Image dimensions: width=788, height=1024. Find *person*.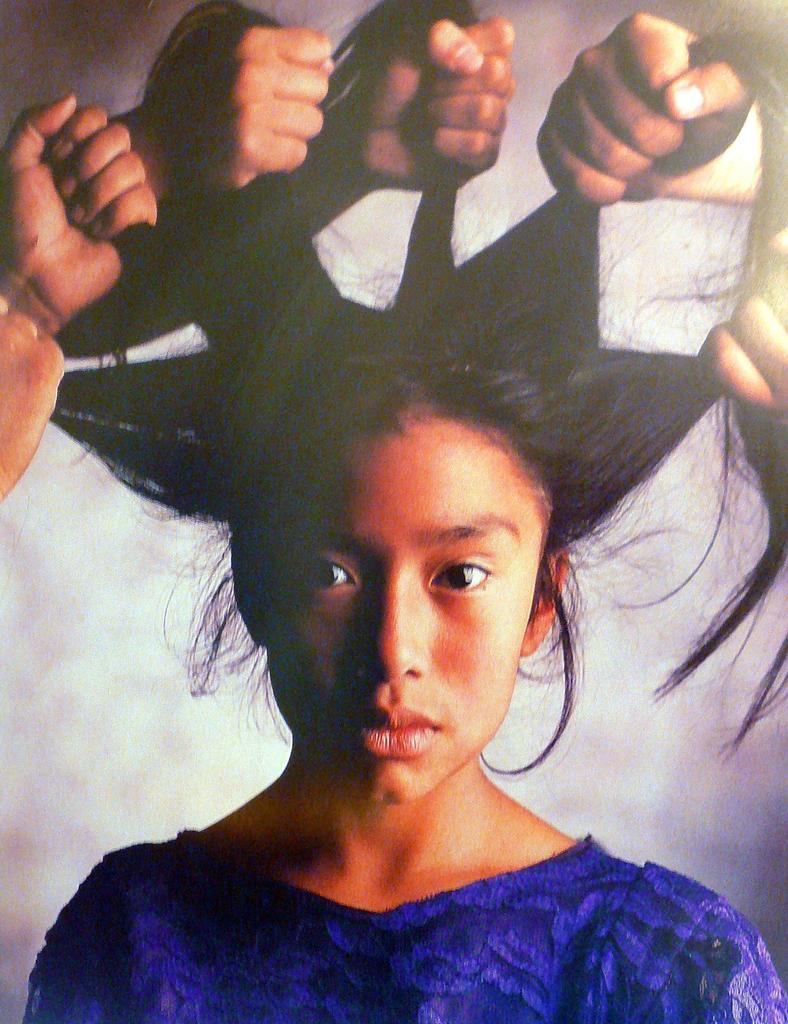
<box>0,94,162,508</box>.
